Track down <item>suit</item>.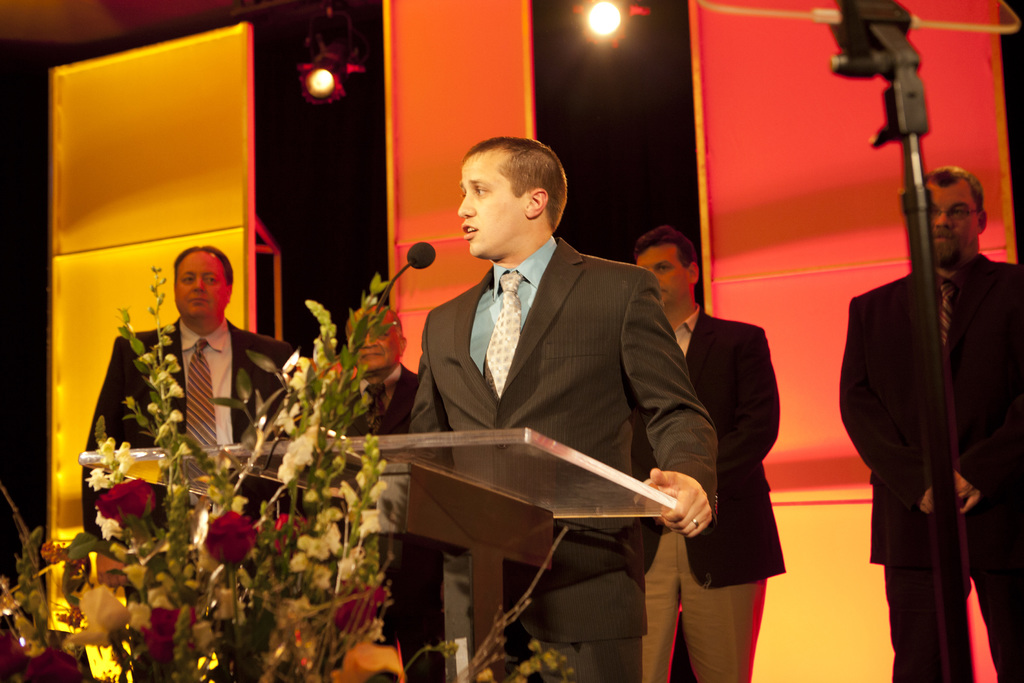
Tracked to bbox=[401, 233, 719, 682].
